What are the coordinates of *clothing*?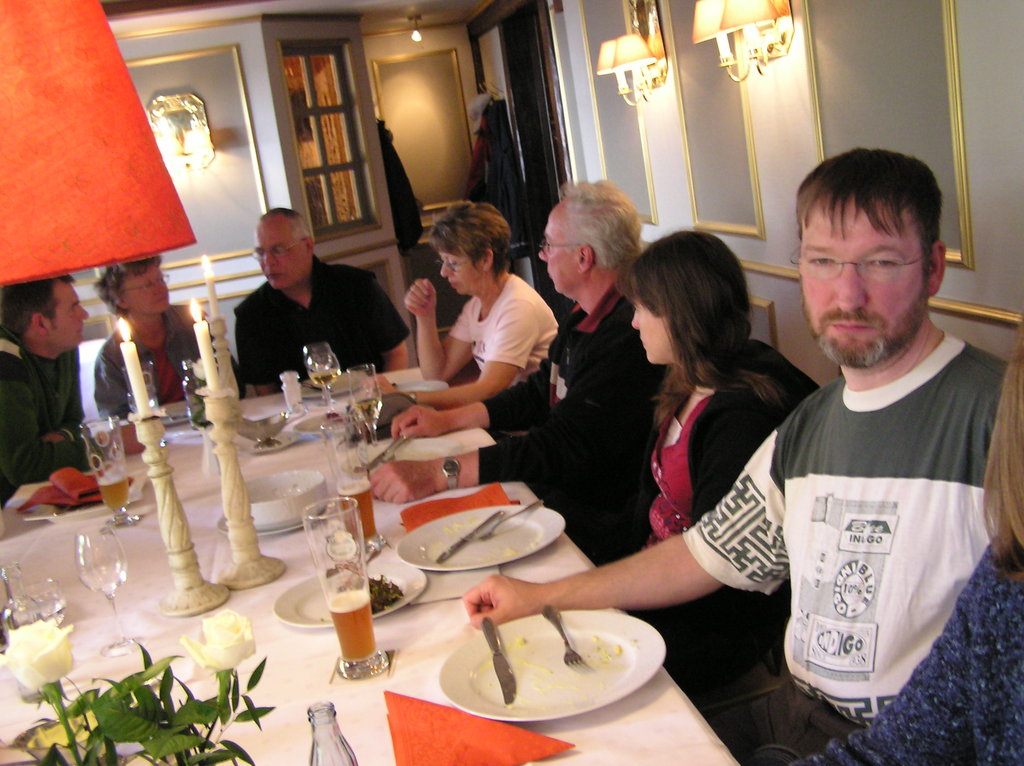
box(618, 372, 776, 691).
